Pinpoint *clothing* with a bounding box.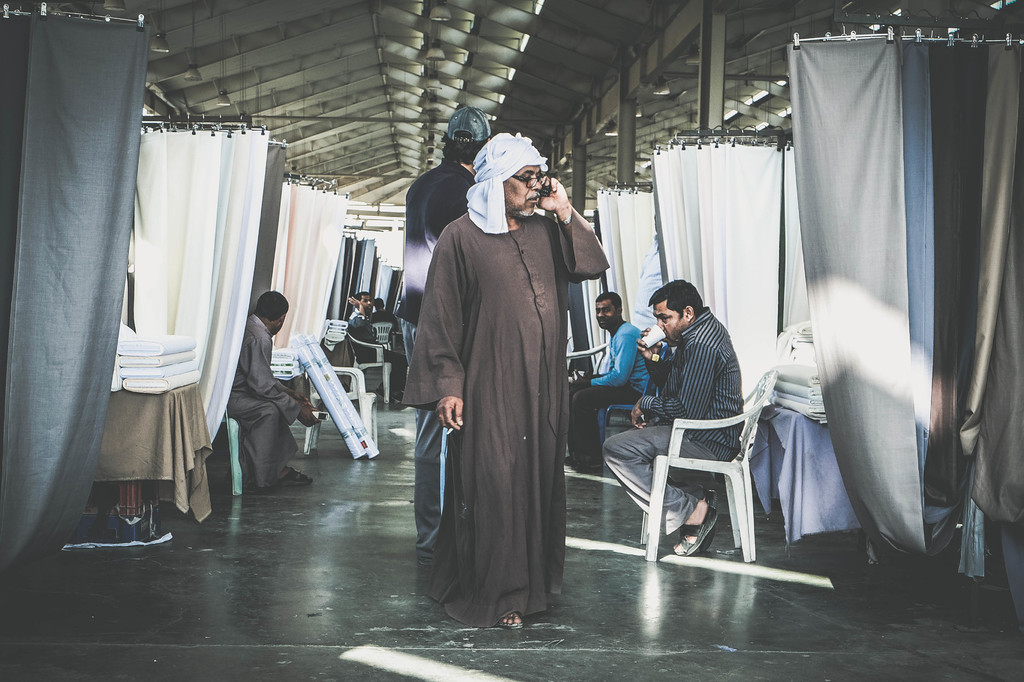
(left=394, top=201, right=618, bottom=603).
